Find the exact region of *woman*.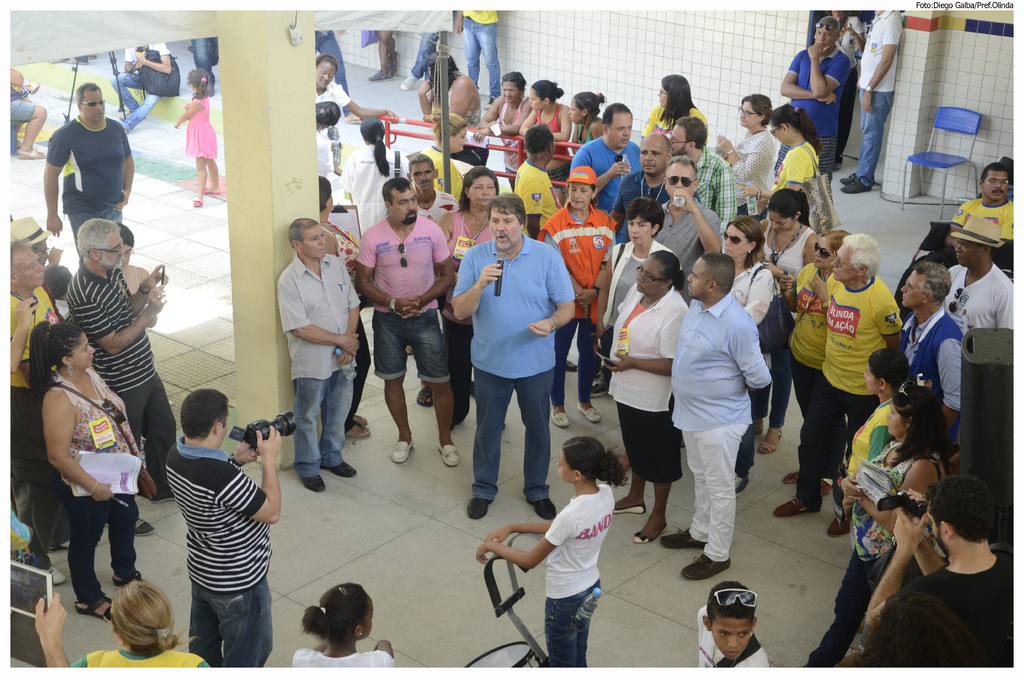
Exact region: x1=531 y1=165 x2=613 y2=417.
